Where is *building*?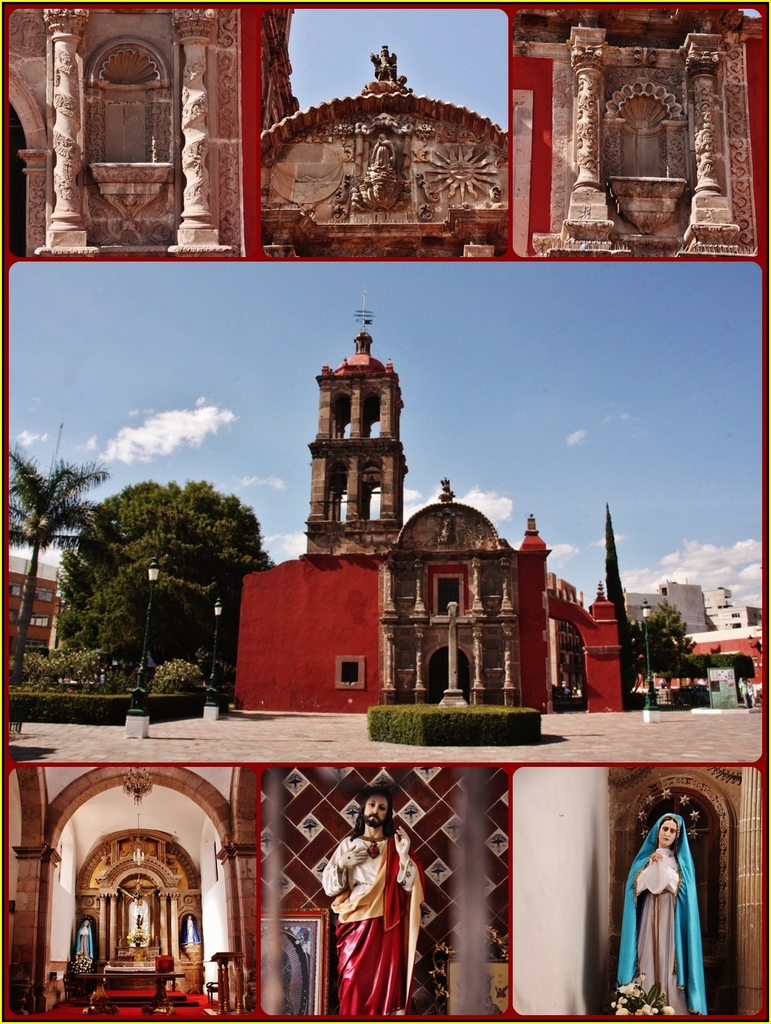
rect(6, 557, 64, 659).
